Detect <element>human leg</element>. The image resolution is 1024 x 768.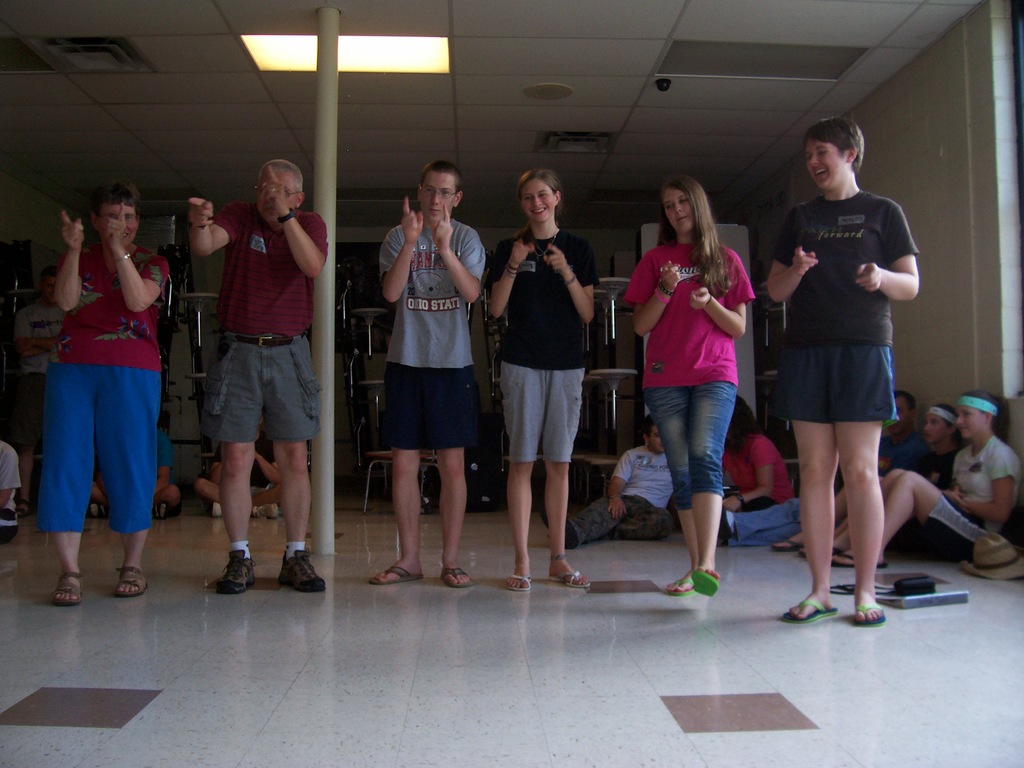
(614,505,675,537).
